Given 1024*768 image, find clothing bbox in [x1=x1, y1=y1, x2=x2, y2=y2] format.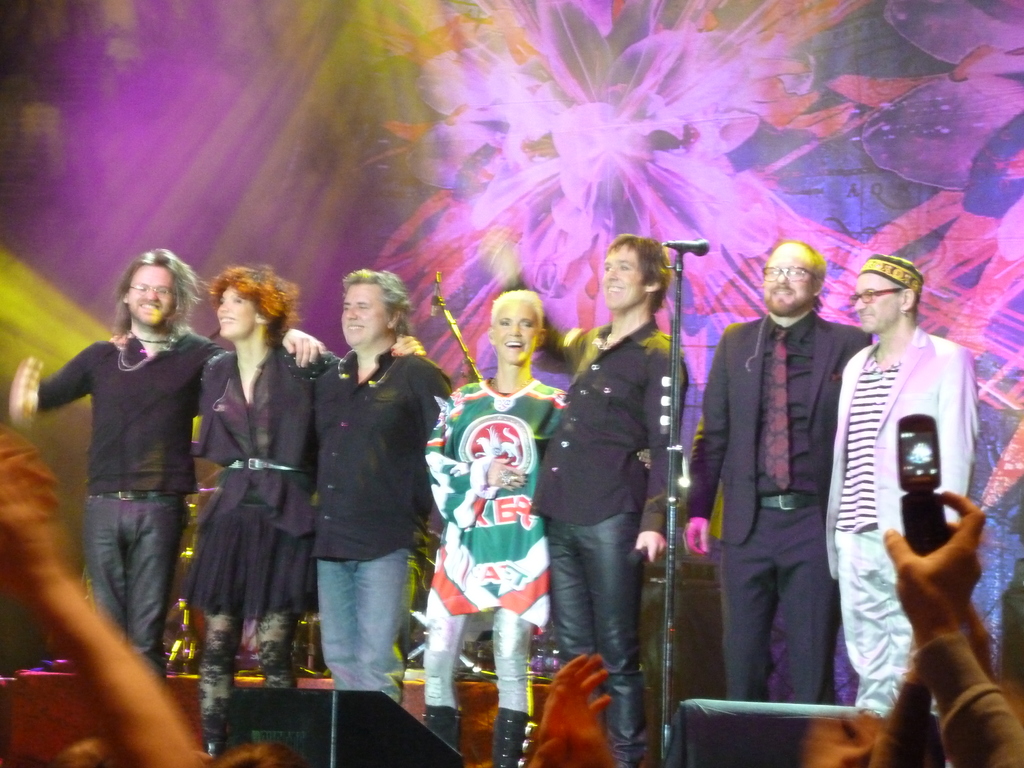
[x1=42, y1=276, x2=207, y2=669].
